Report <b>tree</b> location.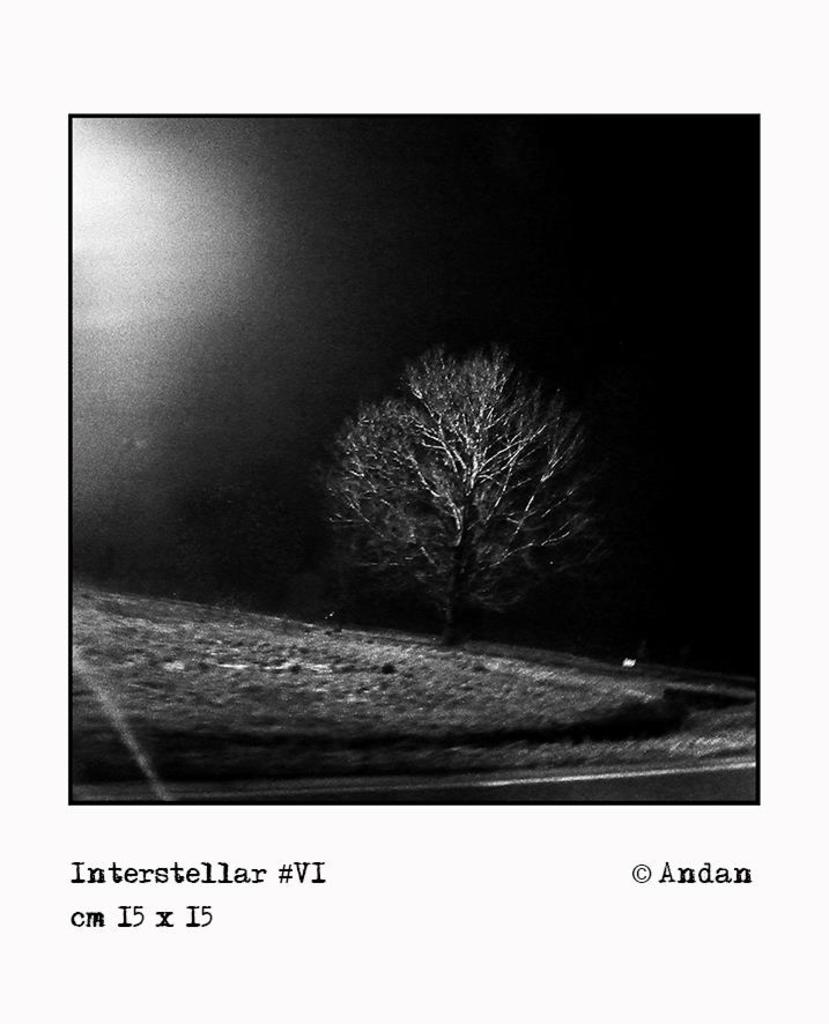
Report: locate(323, 347, 595, 654).
